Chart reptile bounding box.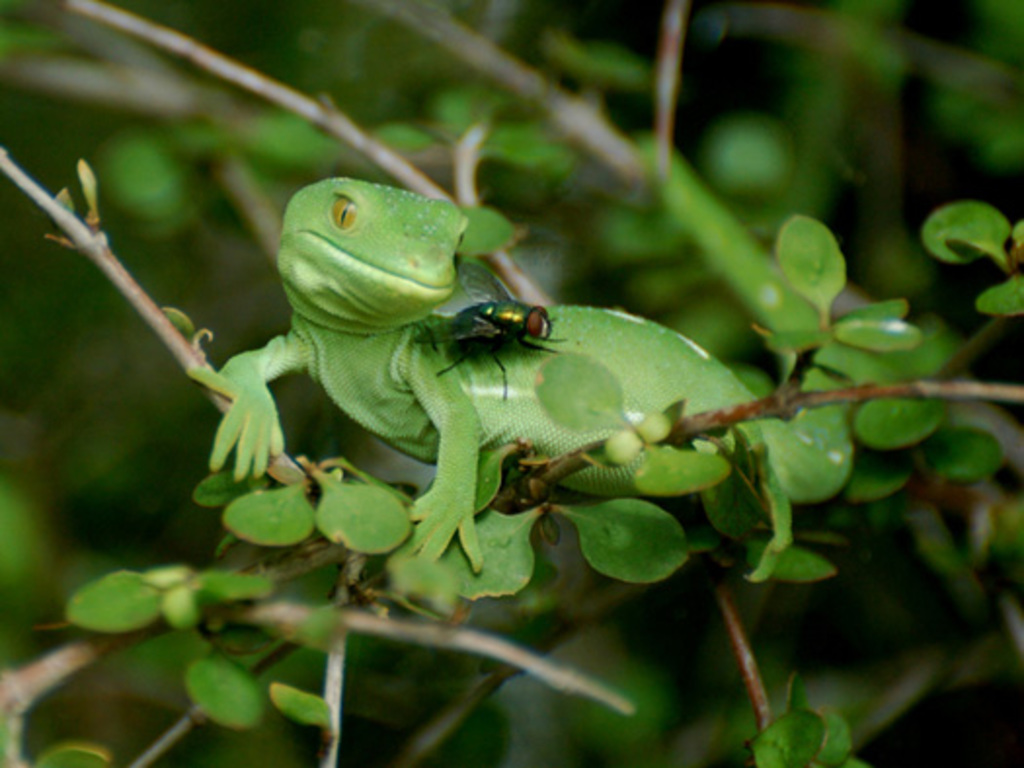
Charted: <bbox>193, 181, 858, 595</bbox>.
